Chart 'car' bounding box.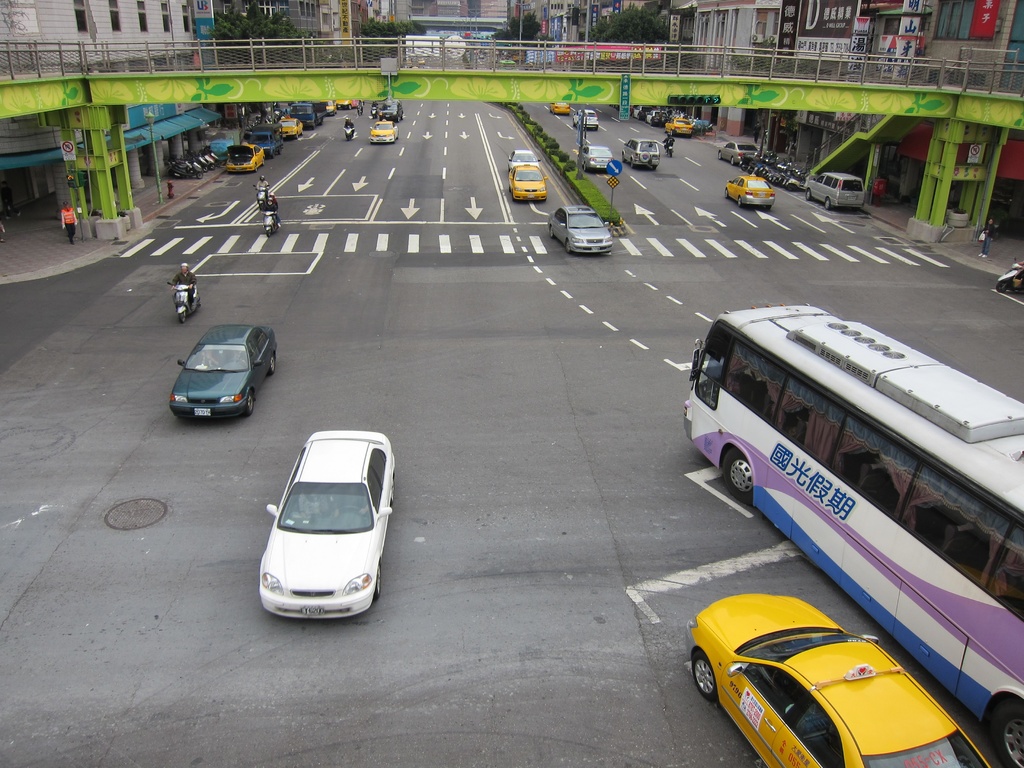
Charted: 260/430/395/618.
